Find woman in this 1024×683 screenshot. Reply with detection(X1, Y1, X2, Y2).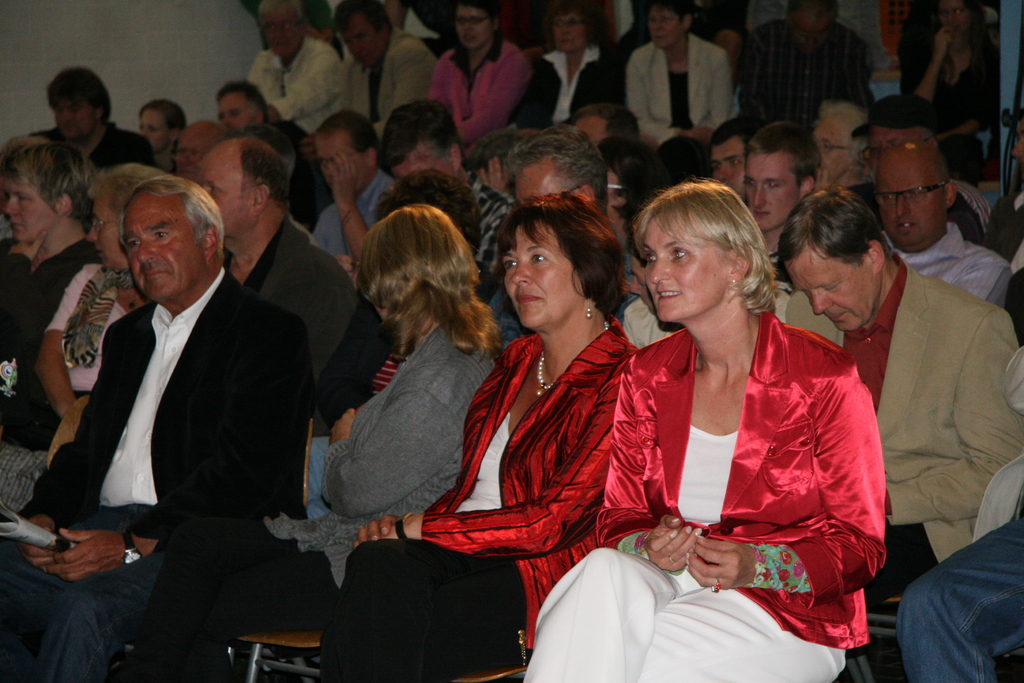
detection(625, 0, 739, 146).
